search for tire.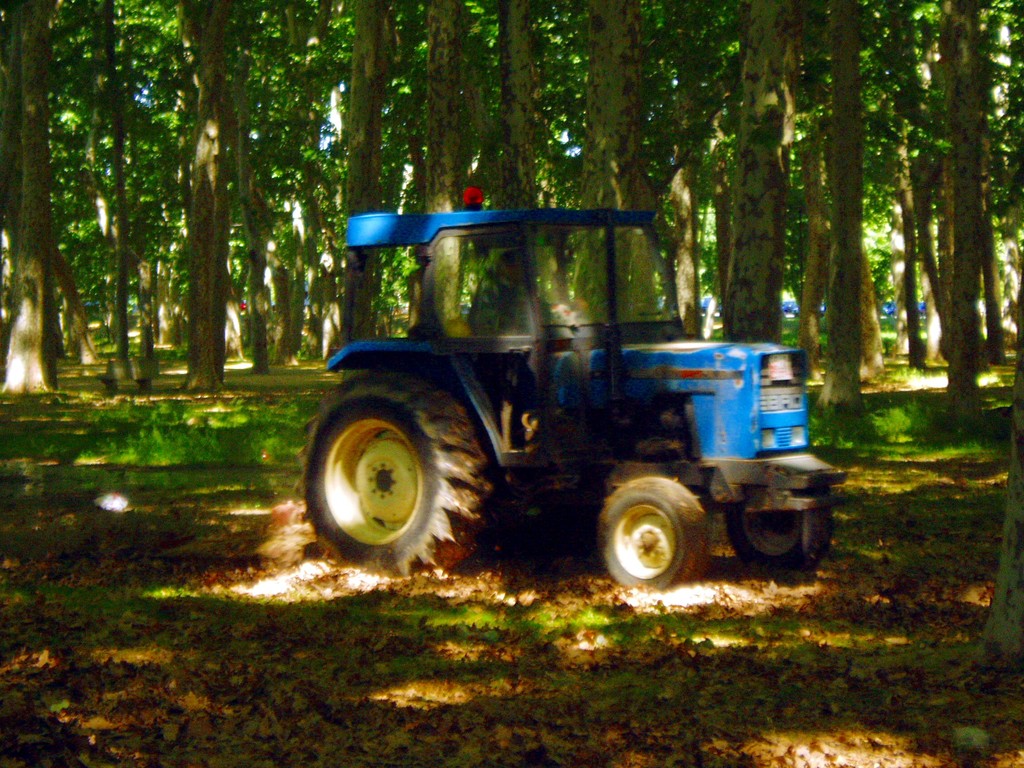
Found at BBox(718, 492, 833, 570).
